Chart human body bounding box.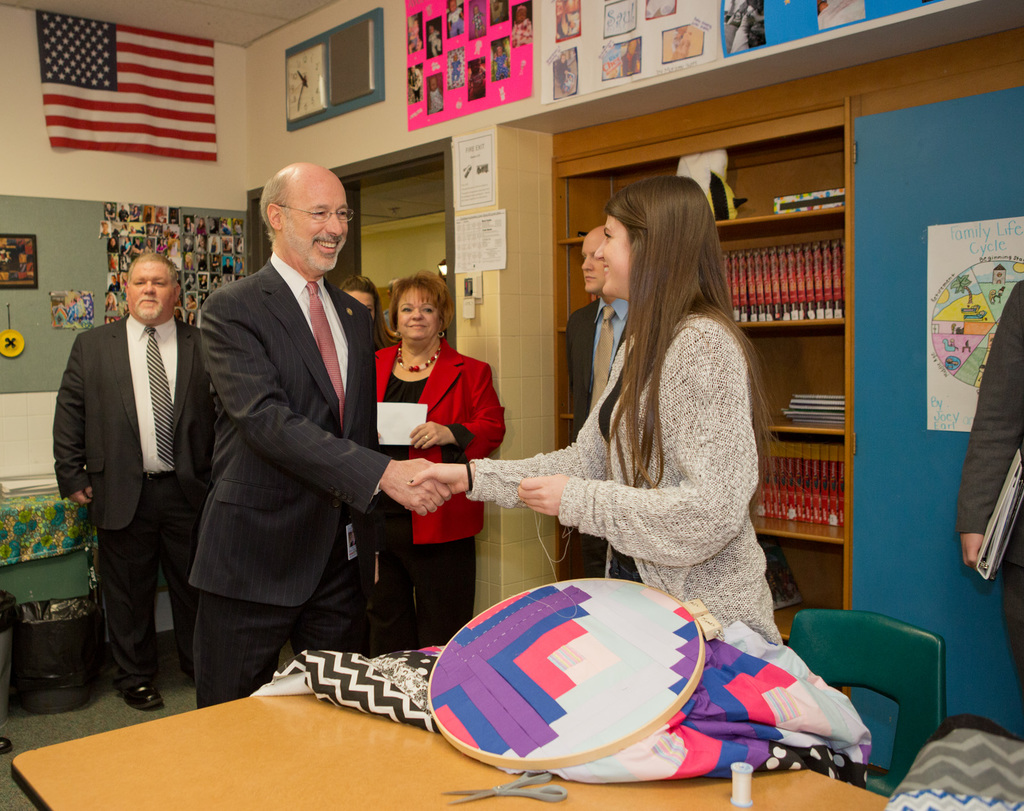
Charted: [161, 240, 165, 253].
